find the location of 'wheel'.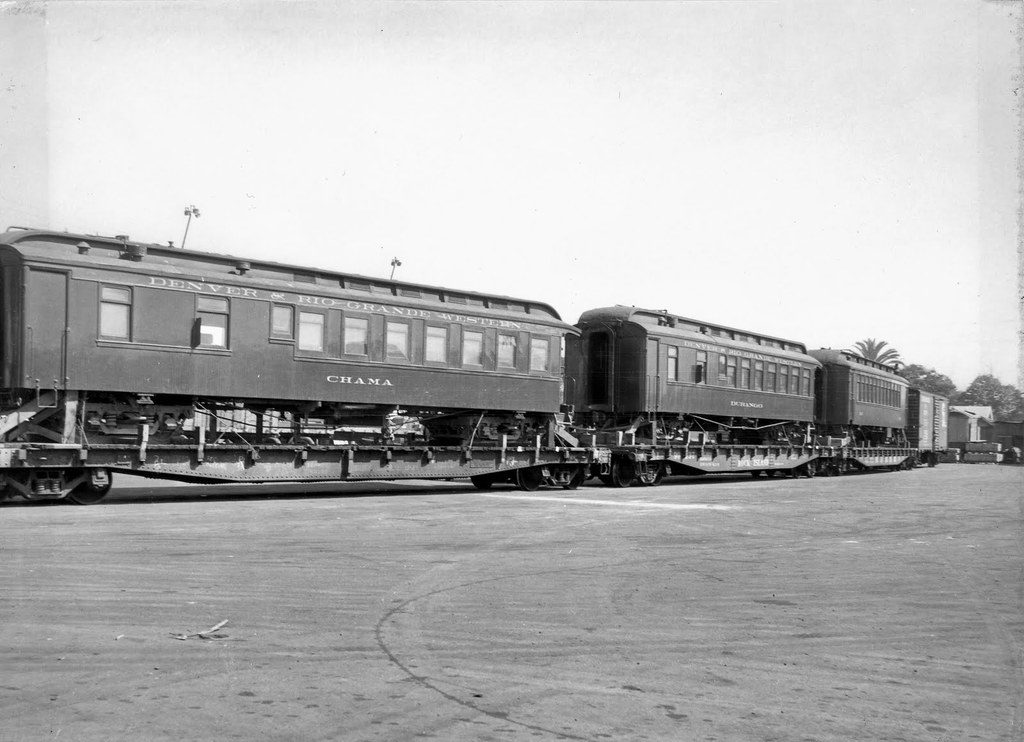
Location: (x1=562, y1=466, x2=586, y2=492).
